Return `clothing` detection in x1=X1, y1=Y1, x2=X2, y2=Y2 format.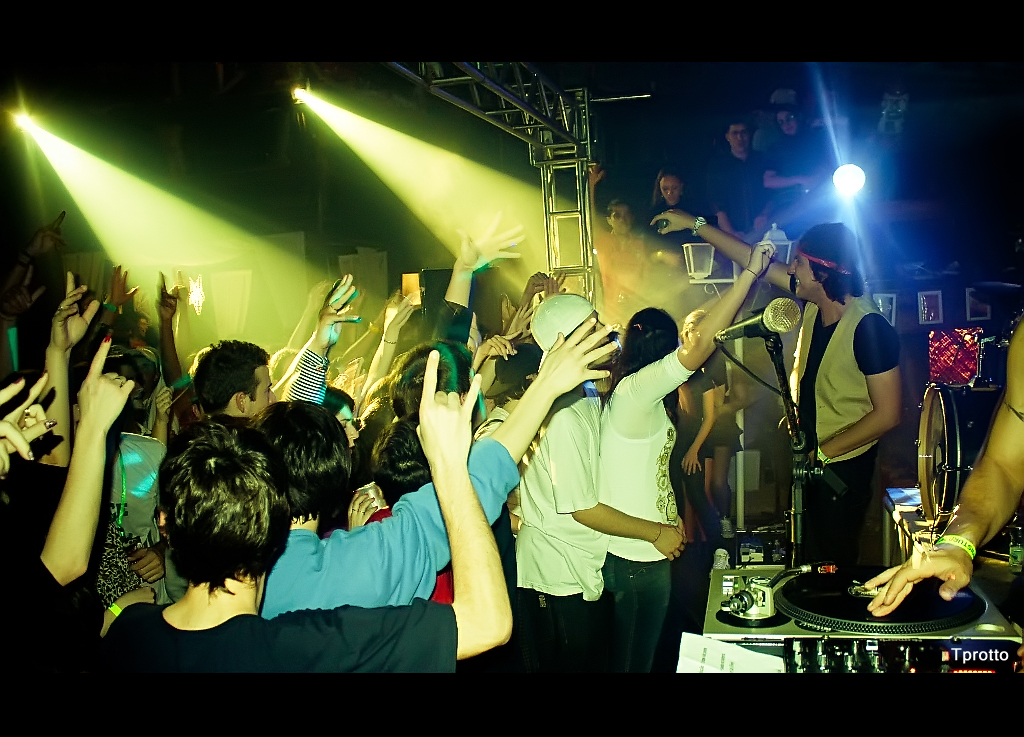
x1=813, y1=260, x2=922, y2=527.
